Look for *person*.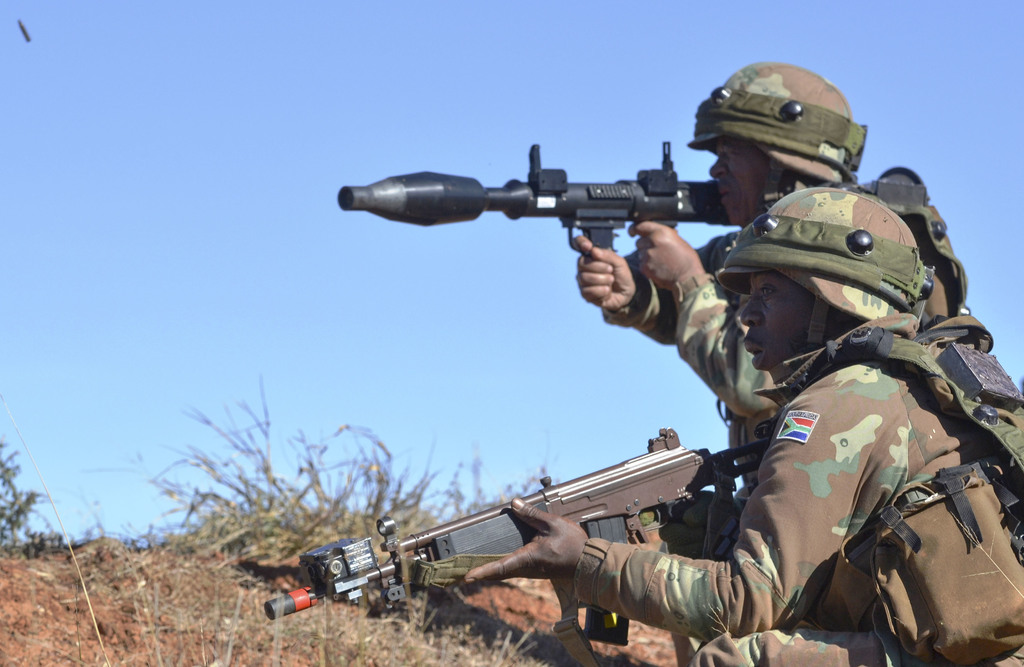
Found: box(560, 63, 972, 487).
